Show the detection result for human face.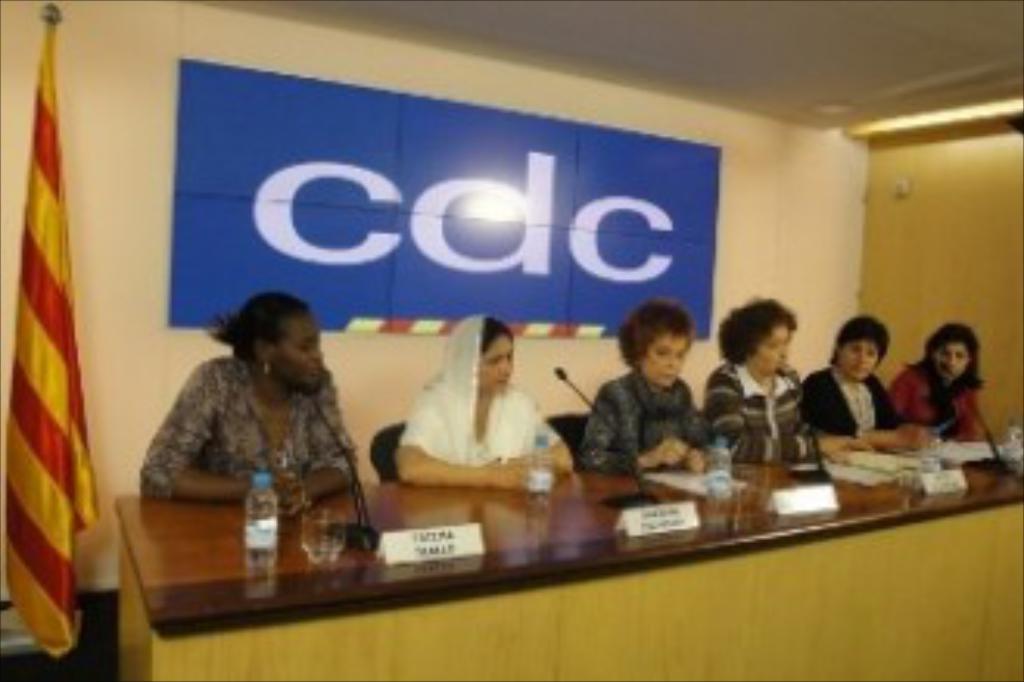
(641, 330, 685, 386).
